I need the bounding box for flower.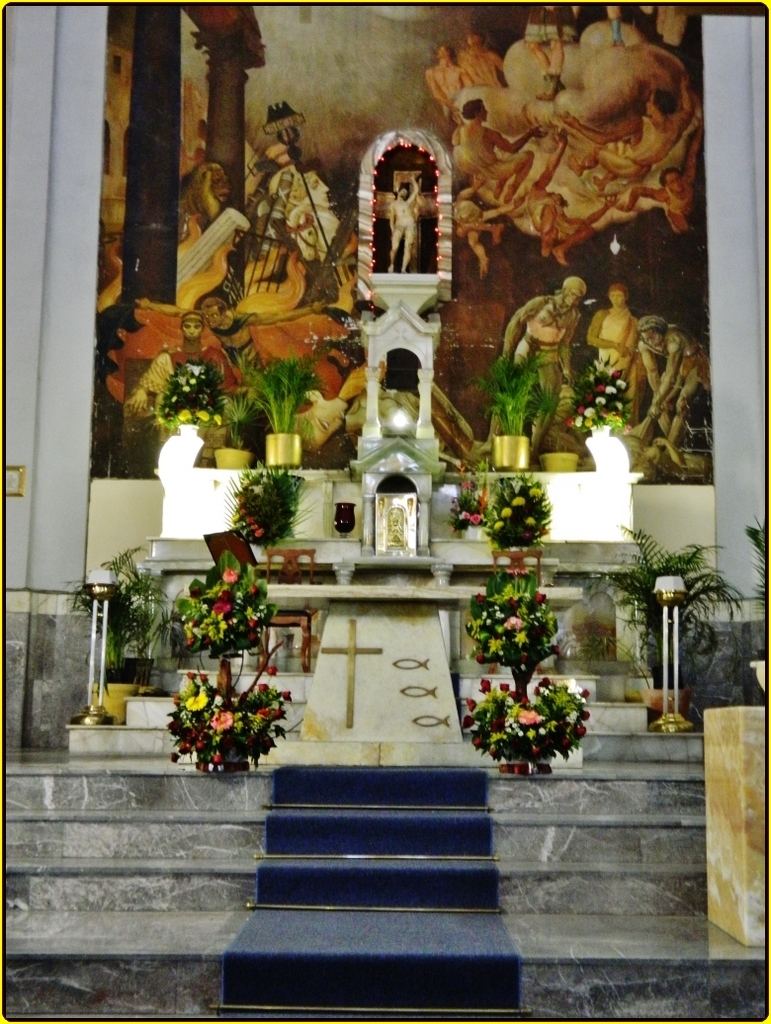
Here it is: 584/711/589/719.
